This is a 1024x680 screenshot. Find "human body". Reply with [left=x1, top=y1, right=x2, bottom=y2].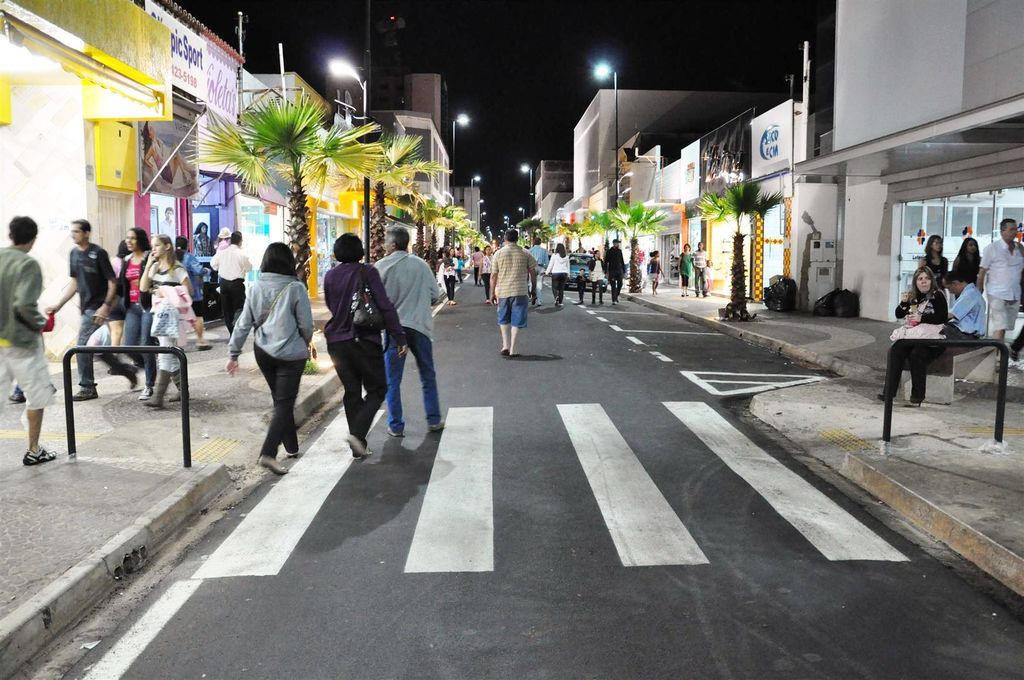
[left=575, top=267, right=588, bottom=300].
